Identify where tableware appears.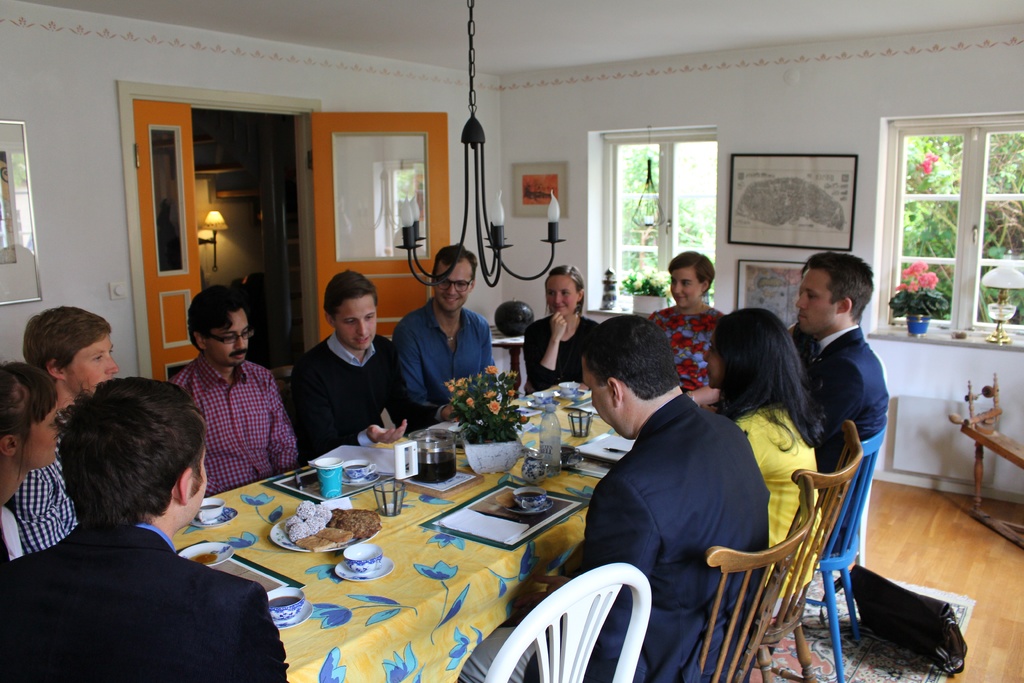
Appears at bbox(538, 408, 563, 473).
